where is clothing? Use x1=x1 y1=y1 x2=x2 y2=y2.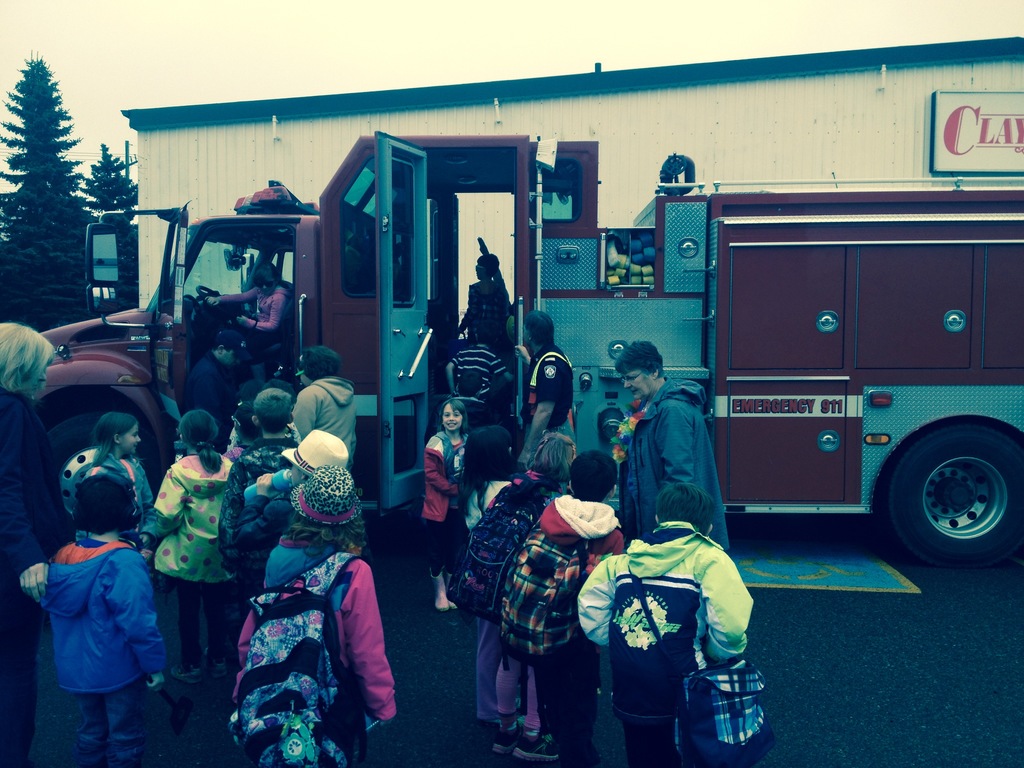
x1=527 y1=342 x2=578 y2=426.
